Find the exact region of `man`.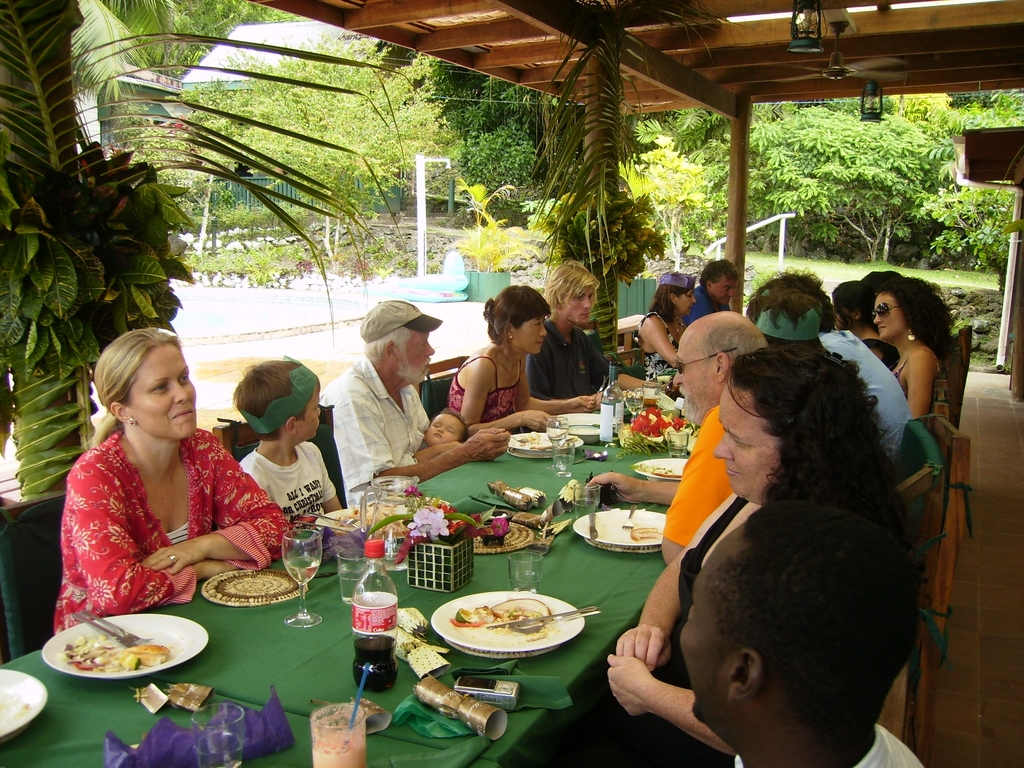
Exact region: Rect(314, 298, 508, 510).
